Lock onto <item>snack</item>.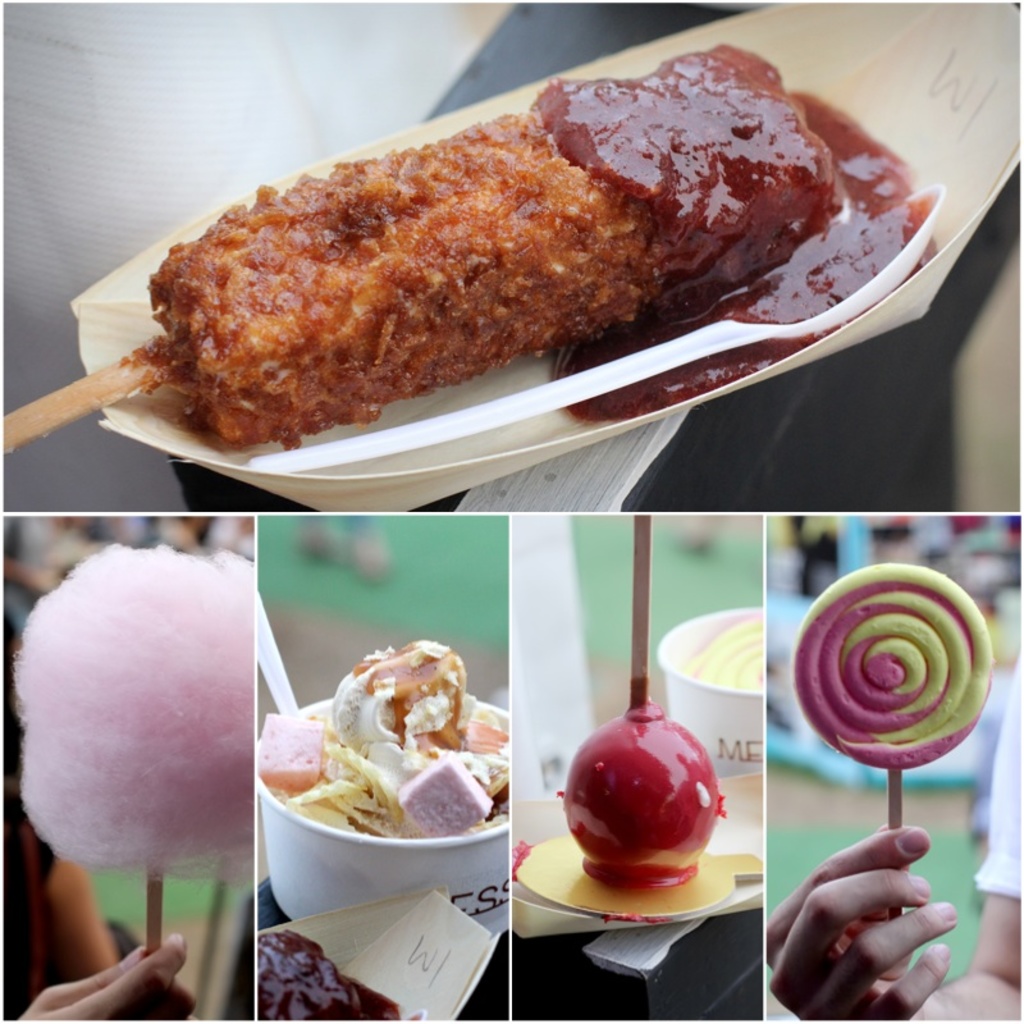
Locked: 561:699:726:882.
